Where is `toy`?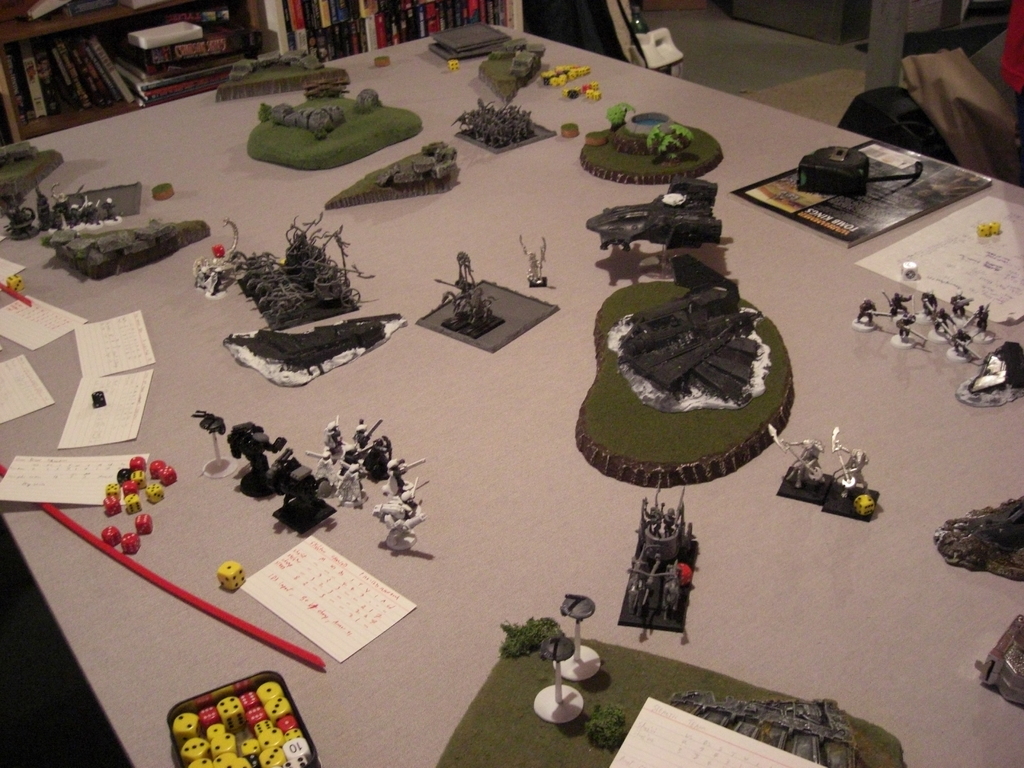
BBox(248, 707, 262, 718).
